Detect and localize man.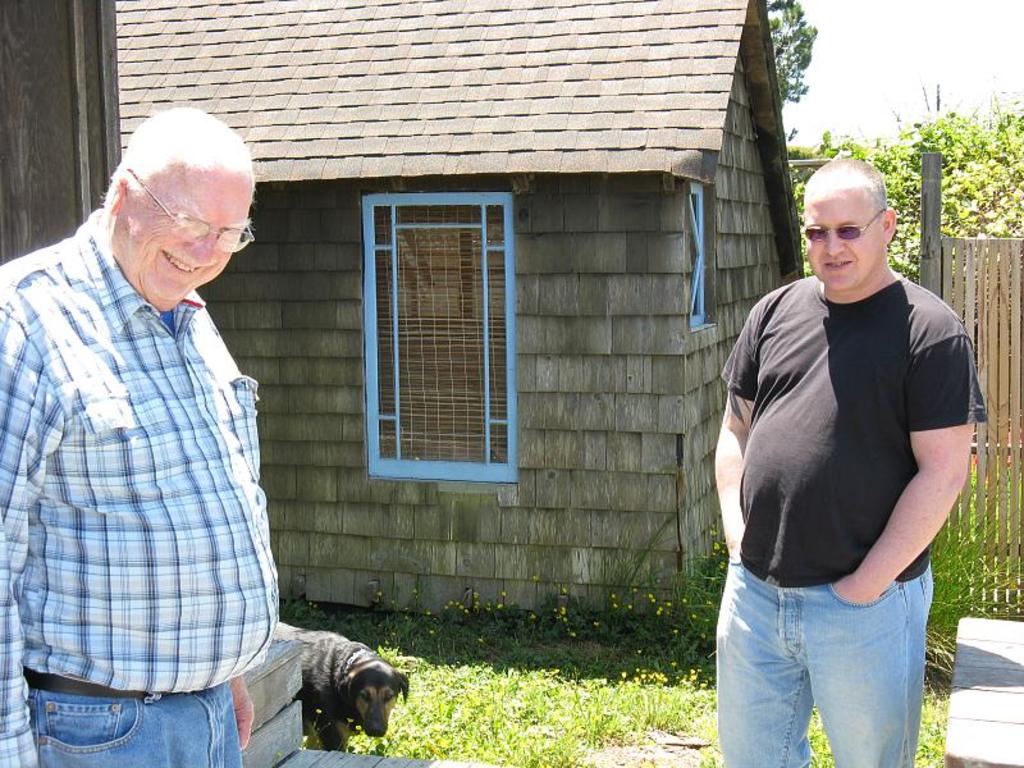
Localized at 0 104 280 767.
